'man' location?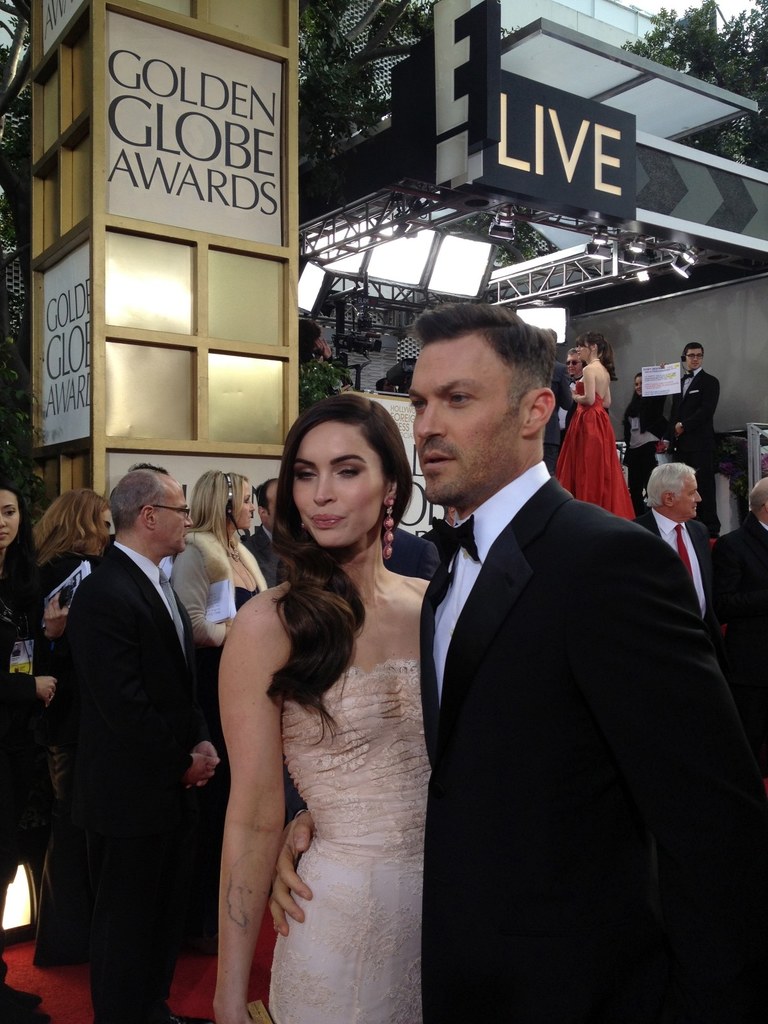
x1=716, y1=479, x2=767, y2=780
